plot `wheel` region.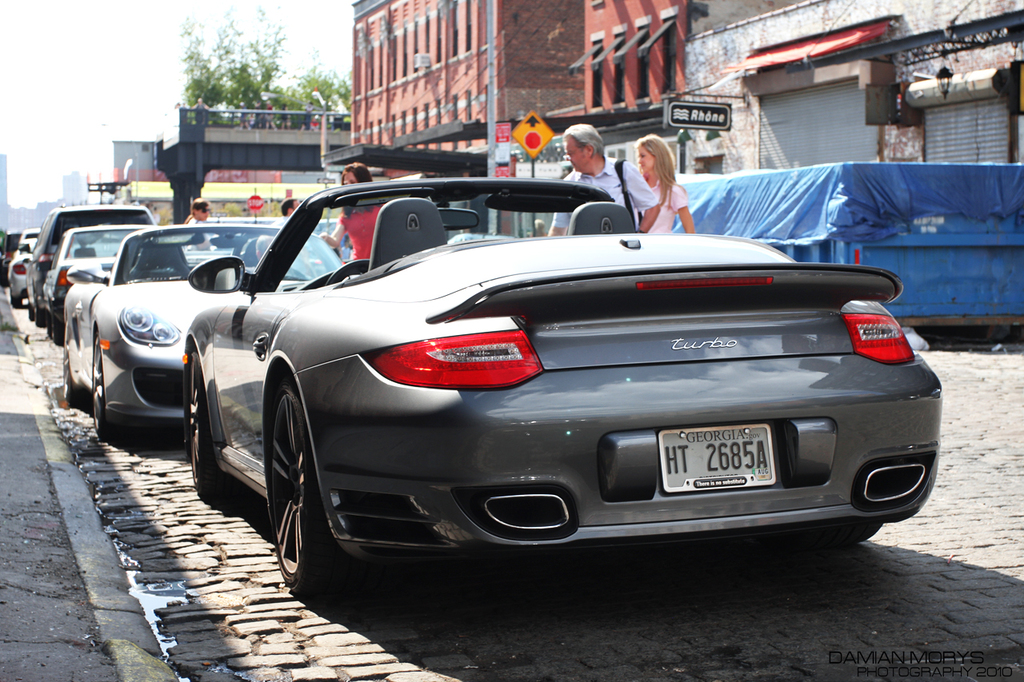
Plotted at <region>27, 304, 36, 325</region>.
